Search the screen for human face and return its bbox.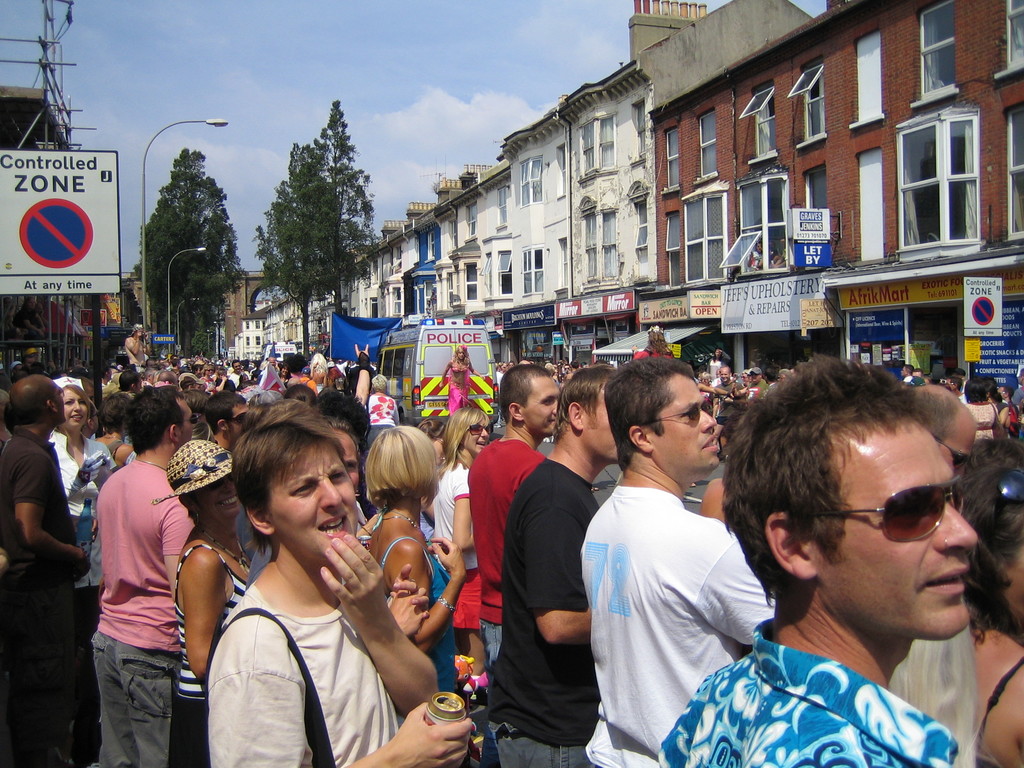
Found: region(648, 368, 712, 474).
